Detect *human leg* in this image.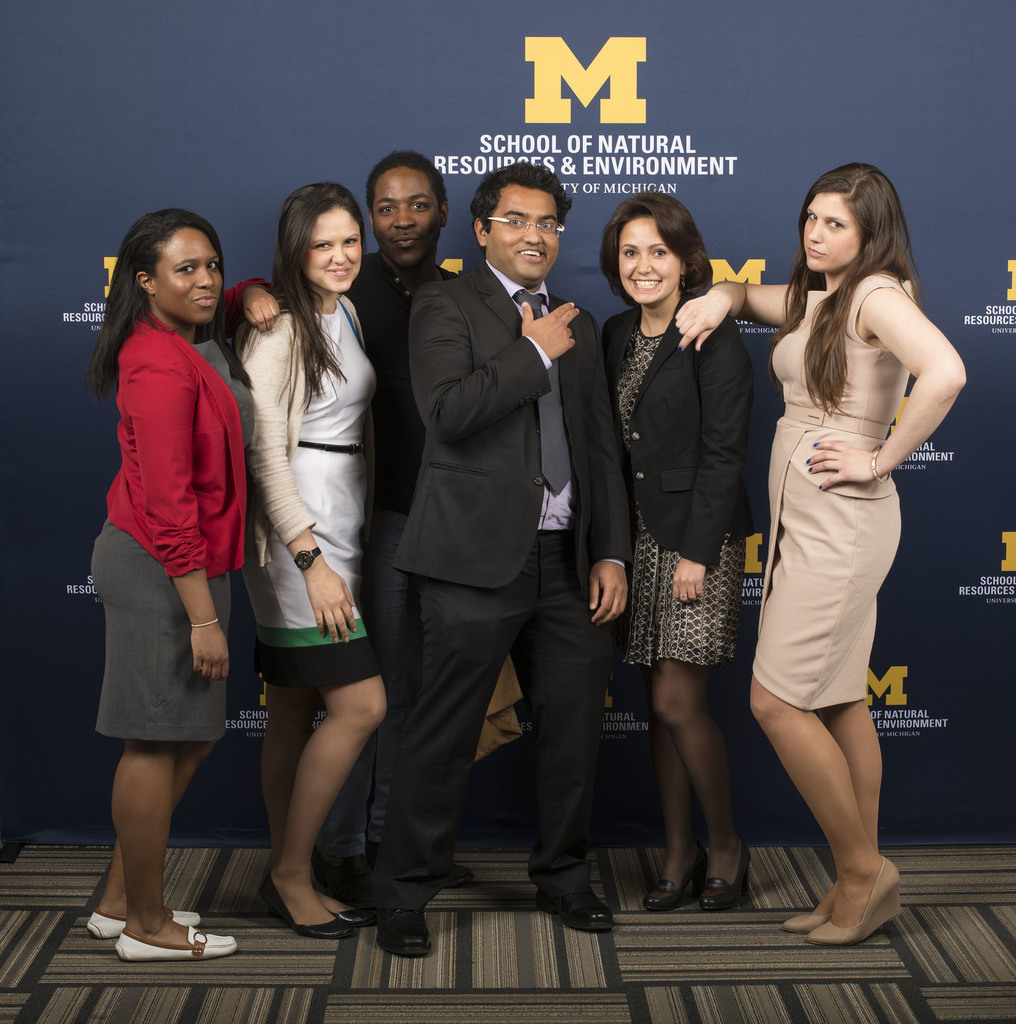
Detection: 254, 676, 366, 913.
